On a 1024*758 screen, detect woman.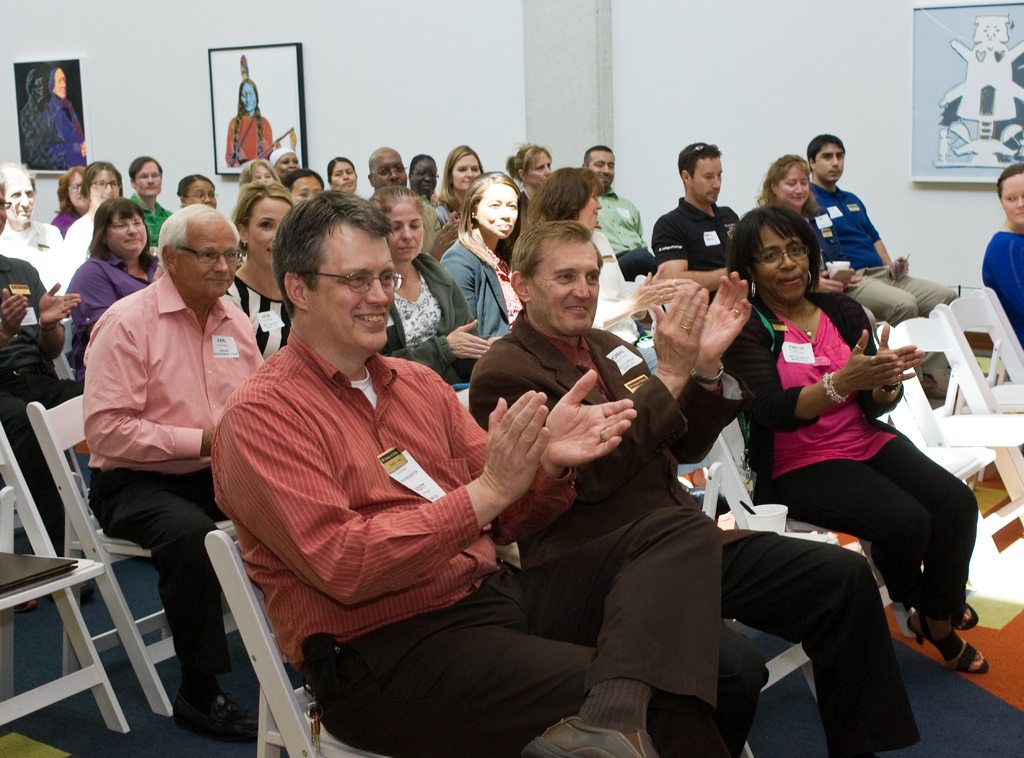
Rect(70, 195, 155, 384).
